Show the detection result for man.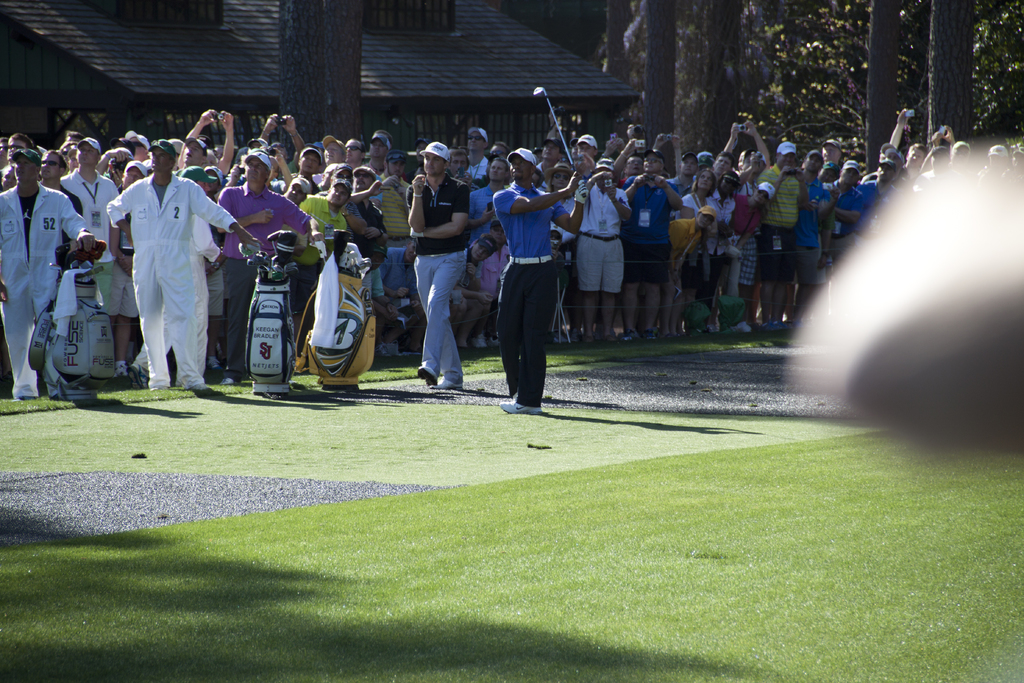
l=111, t=160, r=150, b=369.
